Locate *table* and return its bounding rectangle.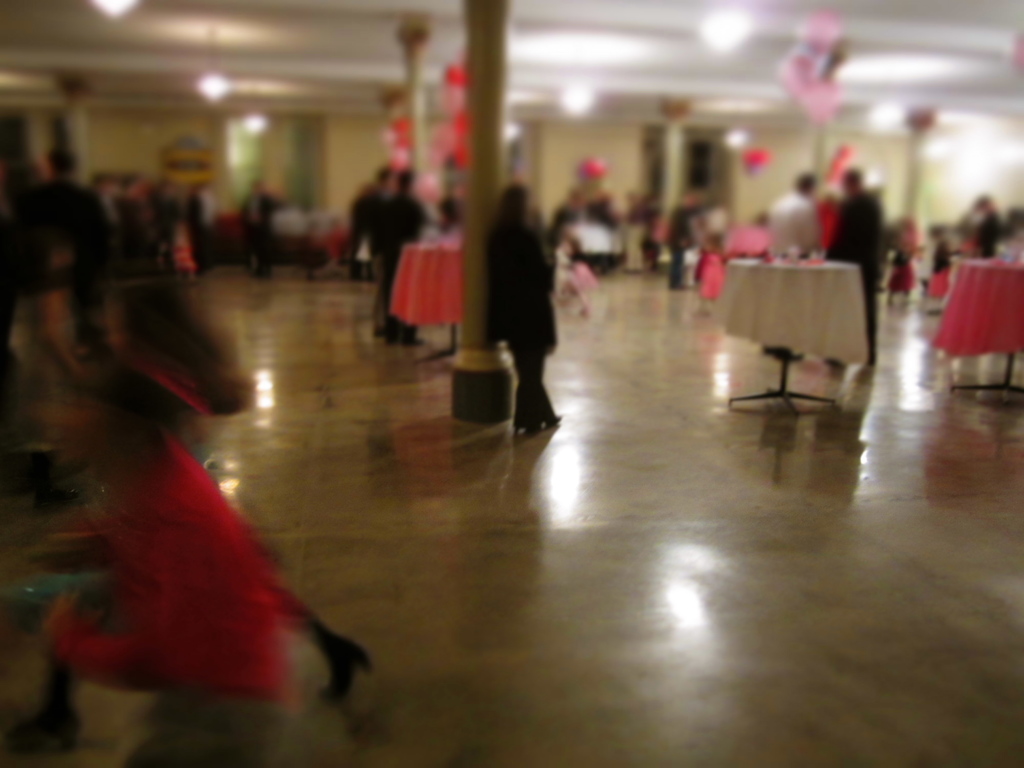
Rect(927, 260, 1023, 361).
